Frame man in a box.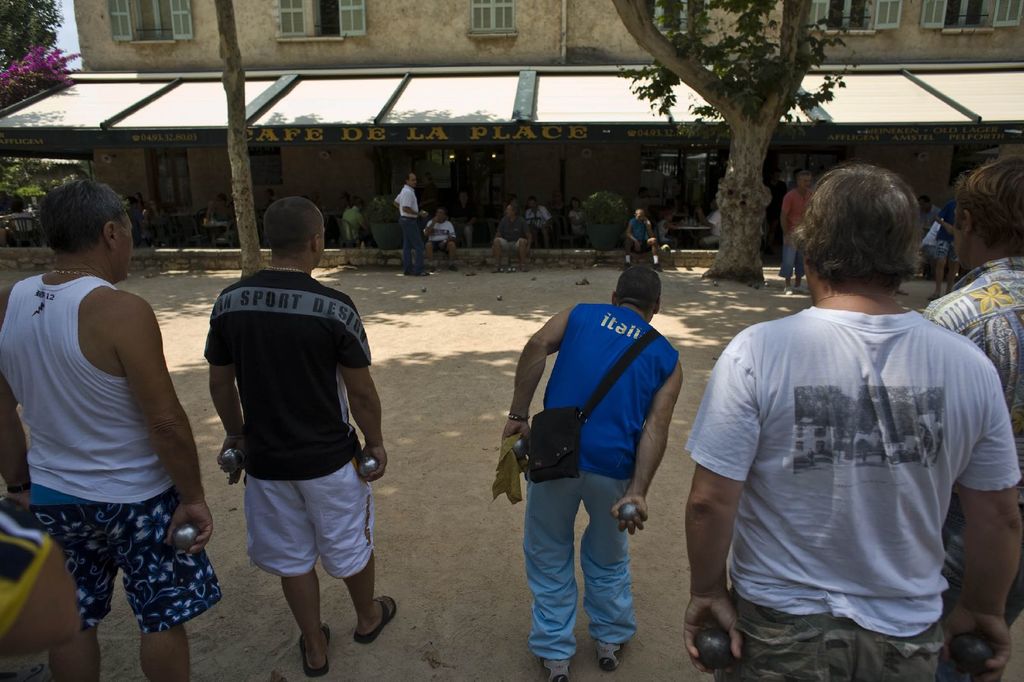
<bbox>0, 161, 223, 681</bbox>.
